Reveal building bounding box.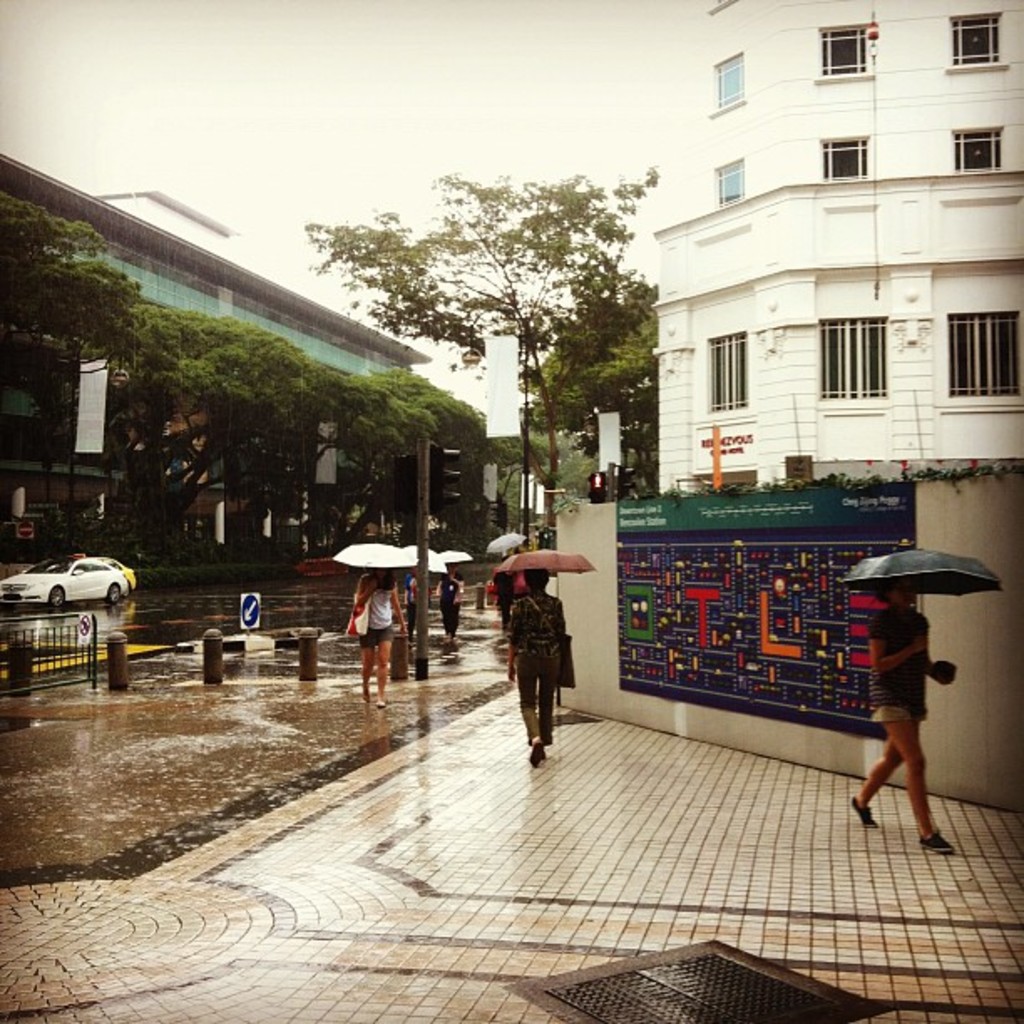
Revealed: 659/0/1022/813.
